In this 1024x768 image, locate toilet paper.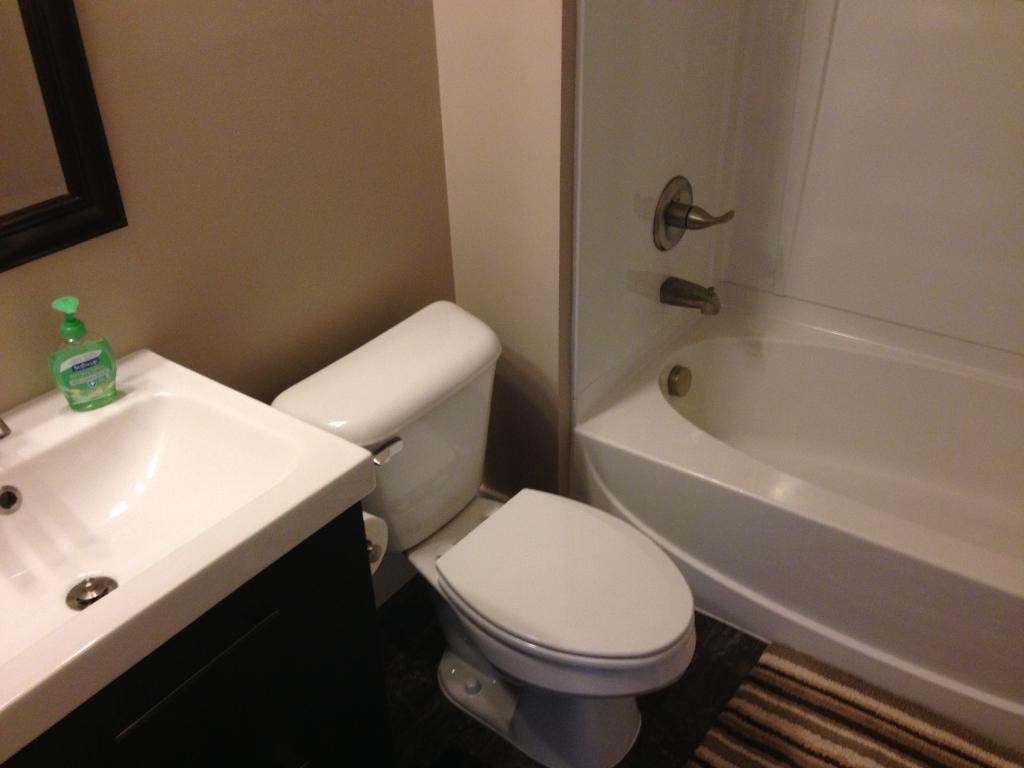
Bounding box: 365,515,388,575.
